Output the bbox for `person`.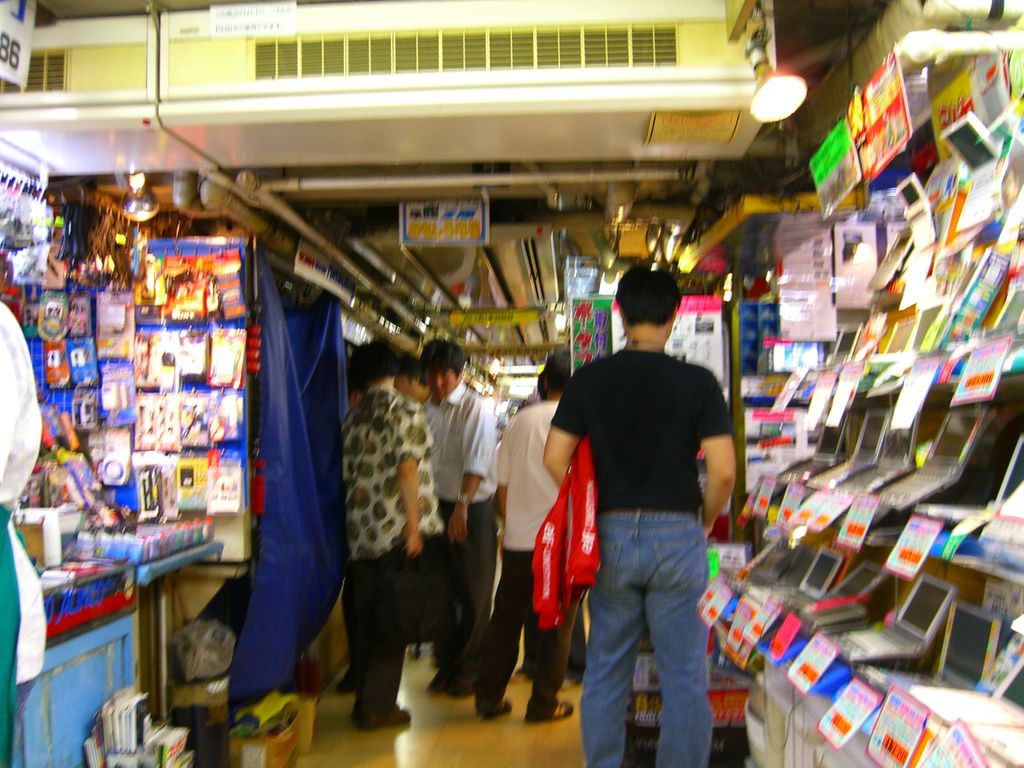
335,332,445,733.
